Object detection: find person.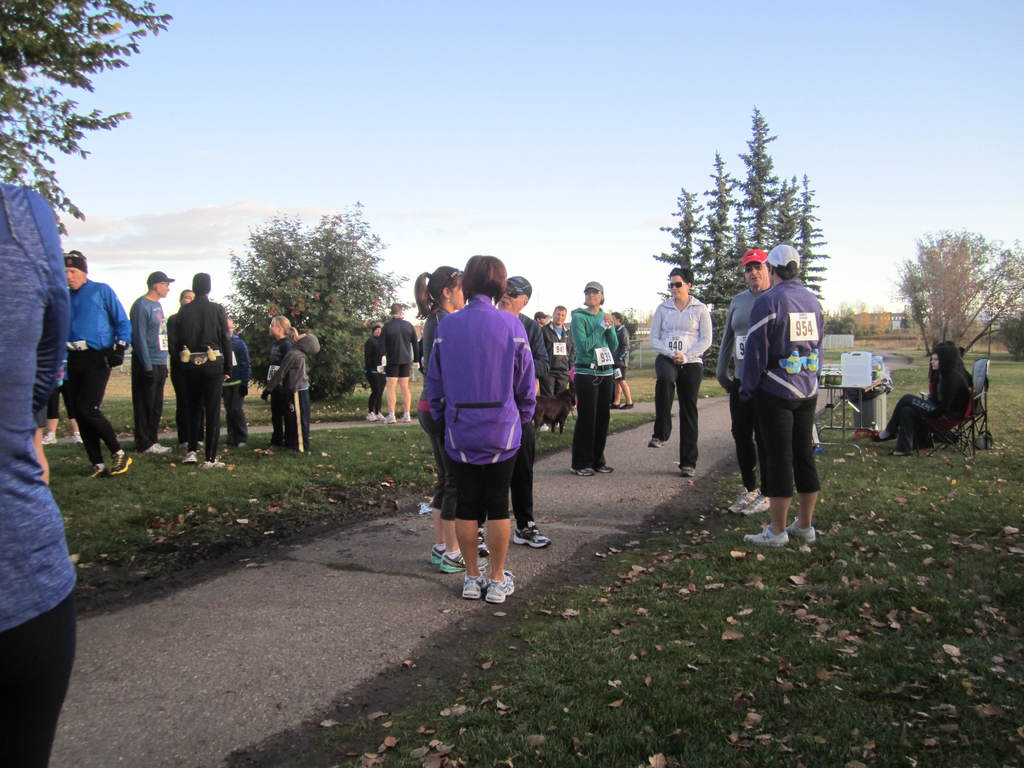
pyautogui.locateOnScreen(413, 257, 477, 574).
